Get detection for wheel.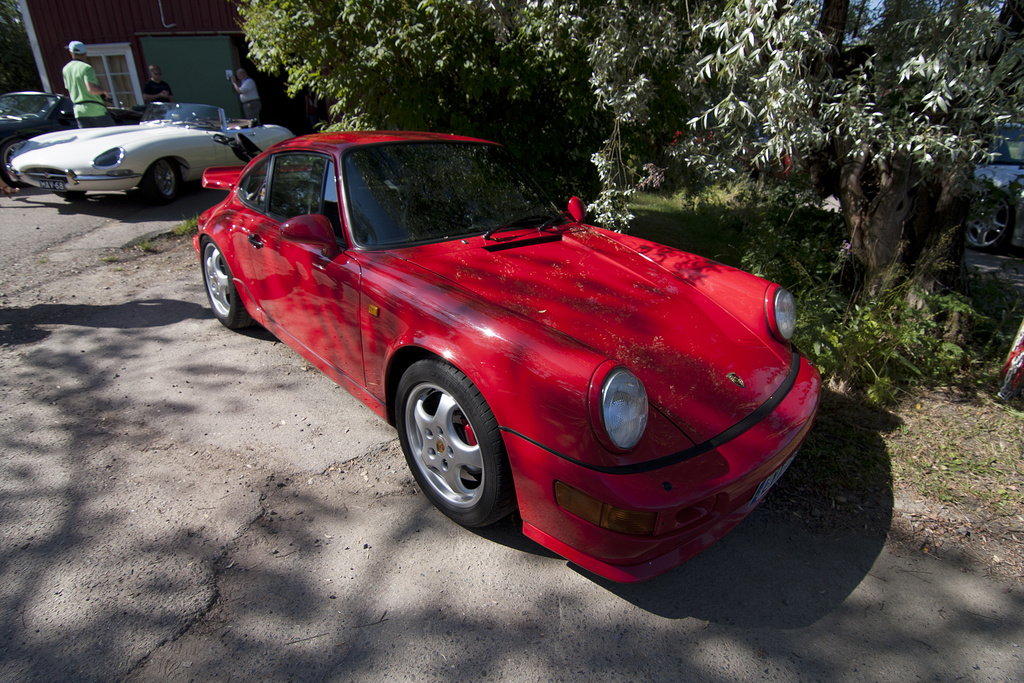
Detection: l=54, t=189, r=85, b=200.
